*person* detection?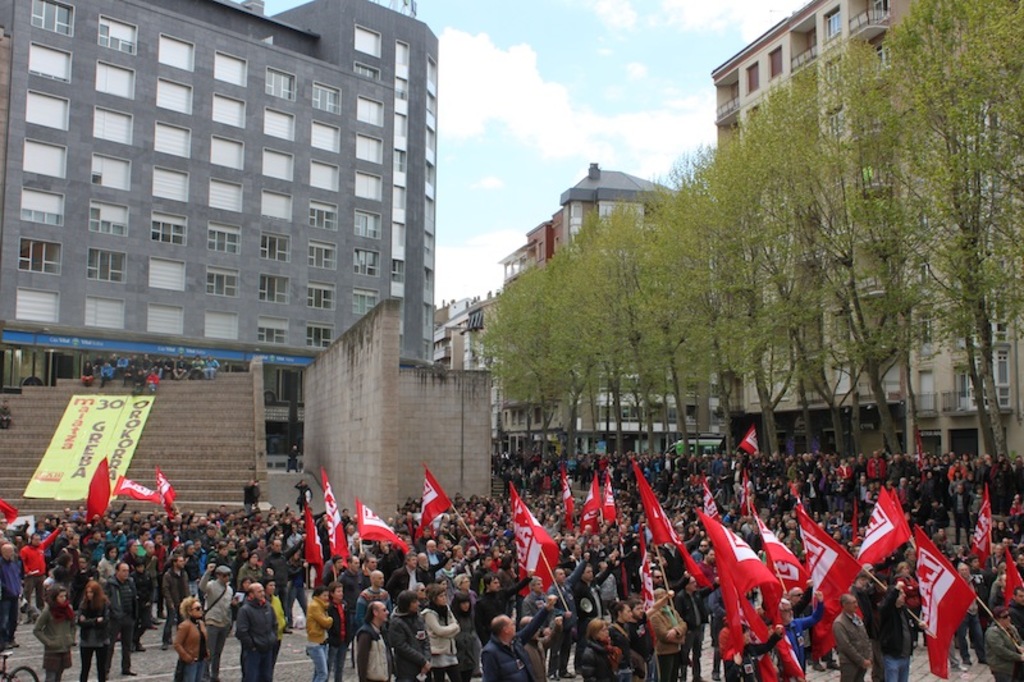
<bbox>378, 589, 428, 681</bbox>
